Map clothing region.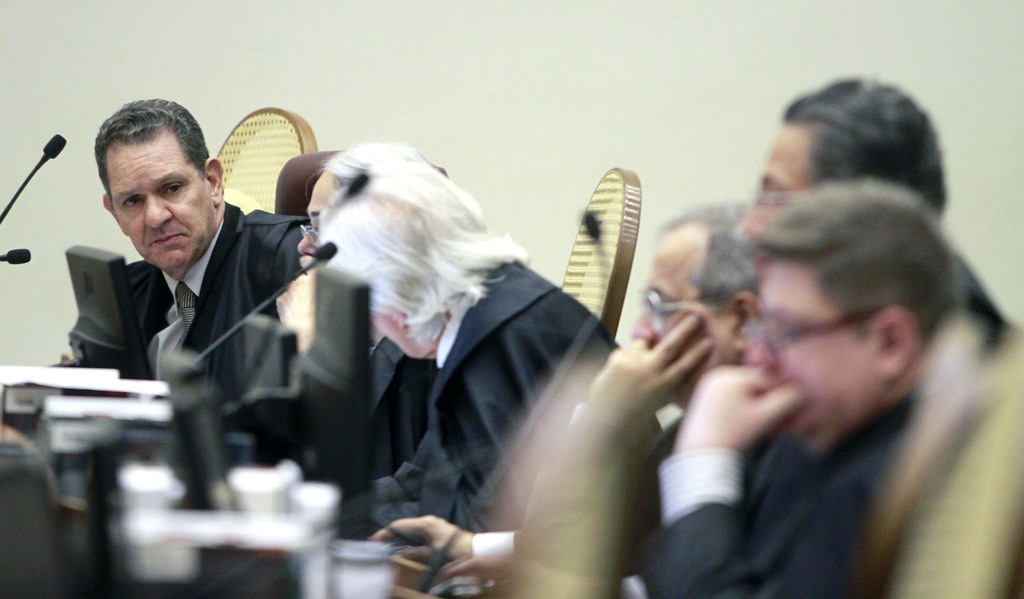
Mapped to bbox(337, 248, 636, 527).
